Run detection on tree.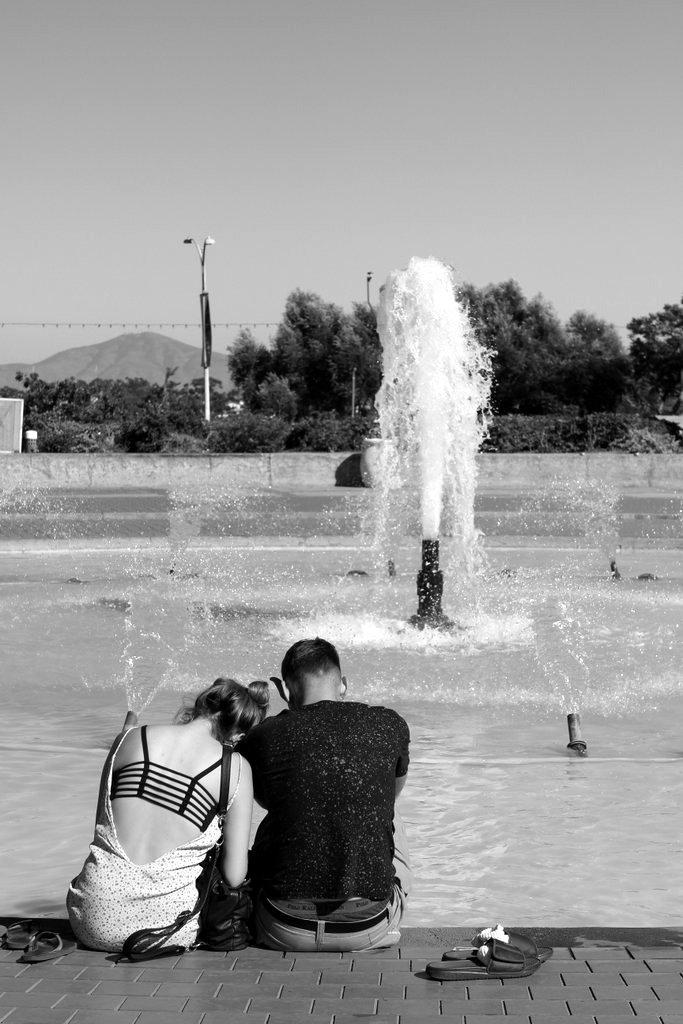
Result: {"x1": 329, "y1": 298, "x2": 377, "y2": 425}.
